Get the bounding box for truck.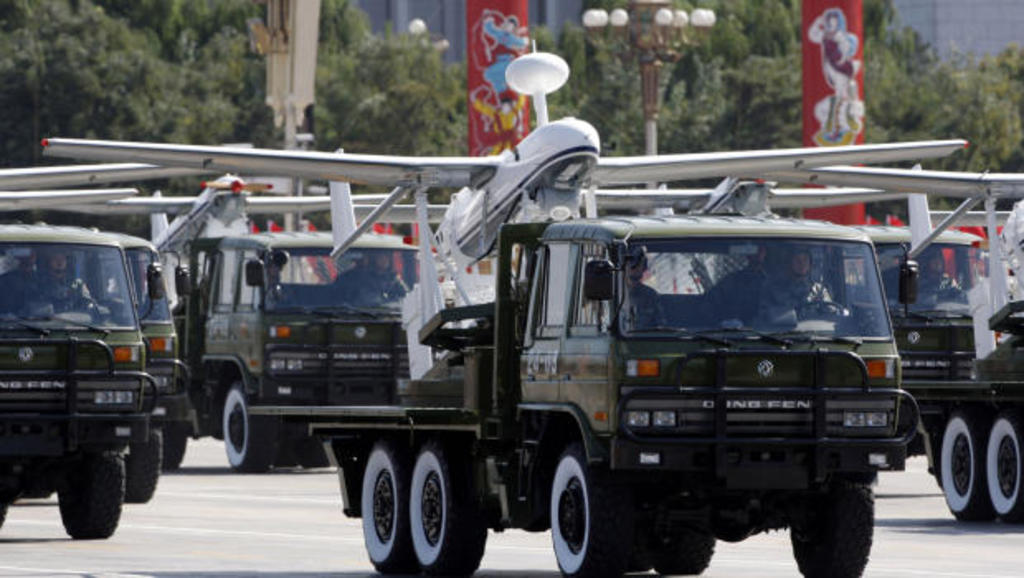
pyautogui.locateOnScreen(239, 187, 927, 576).
